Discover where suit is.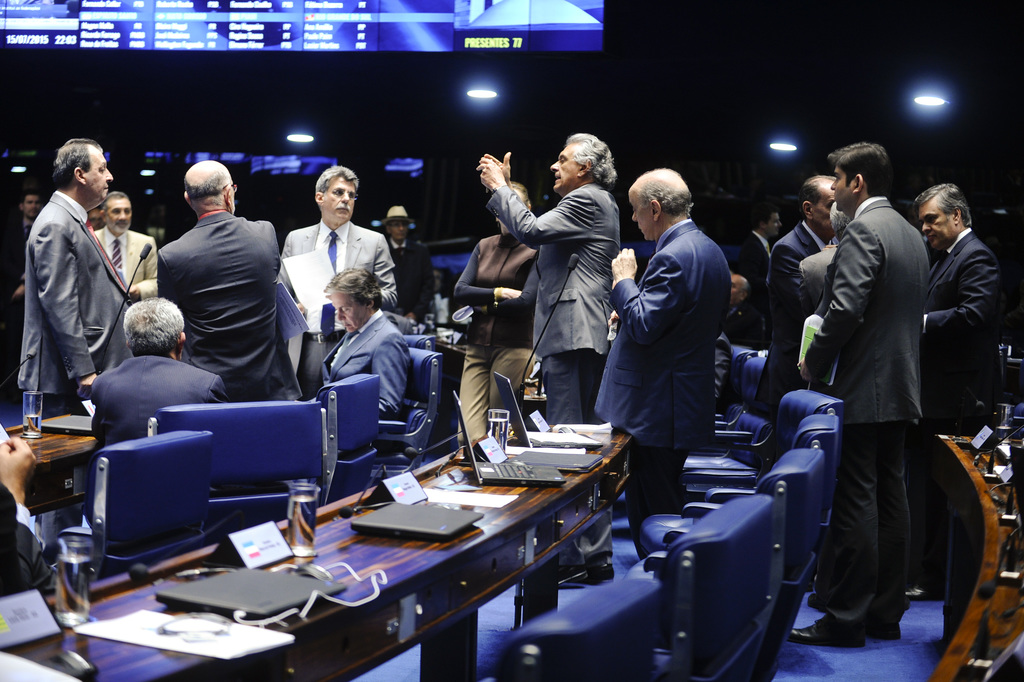
Discovered at locate(13, 138, 147, 442).
